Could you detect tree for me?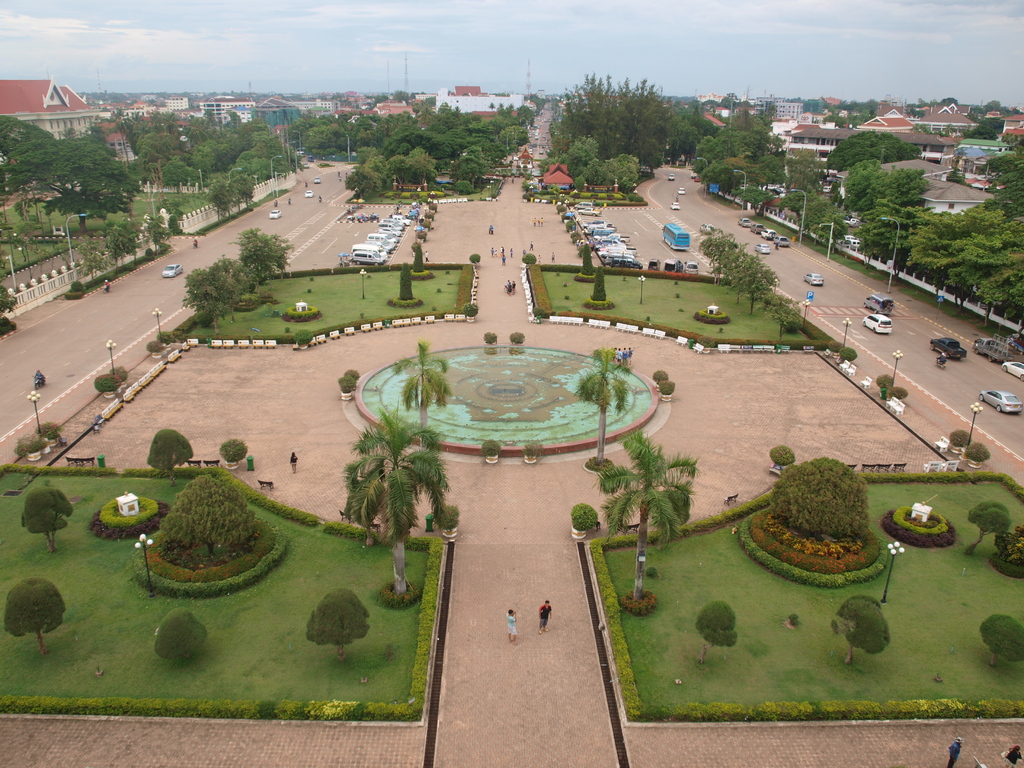
Detection result: [x1=412, y1=243, x2=424, y2=273].
